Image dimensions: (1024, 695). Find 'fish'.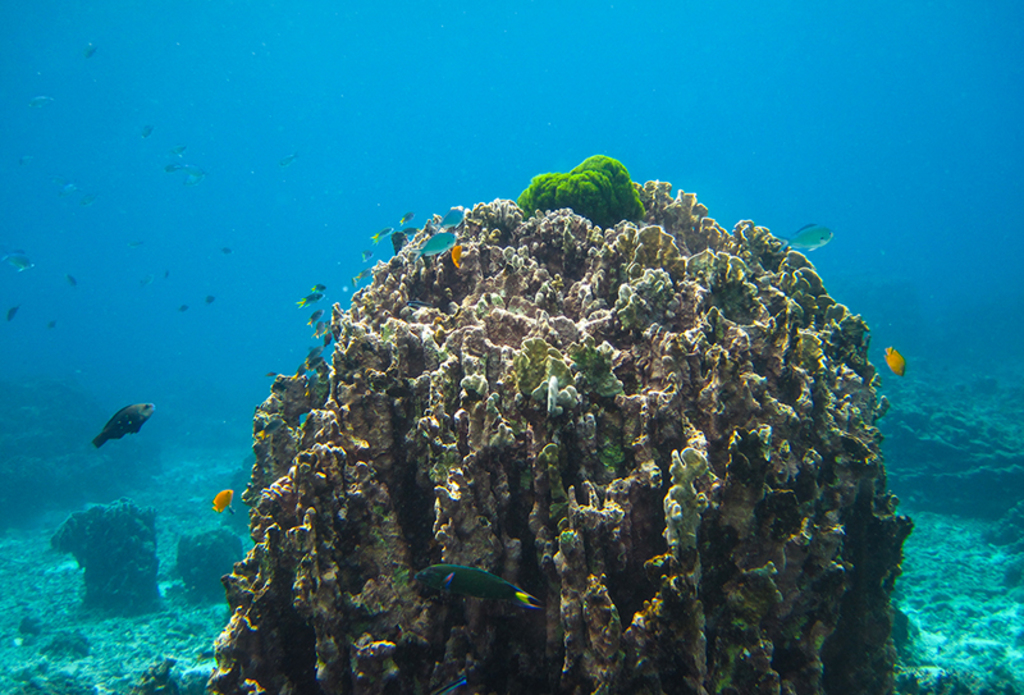
BBox(65, 275, 79, 288).
